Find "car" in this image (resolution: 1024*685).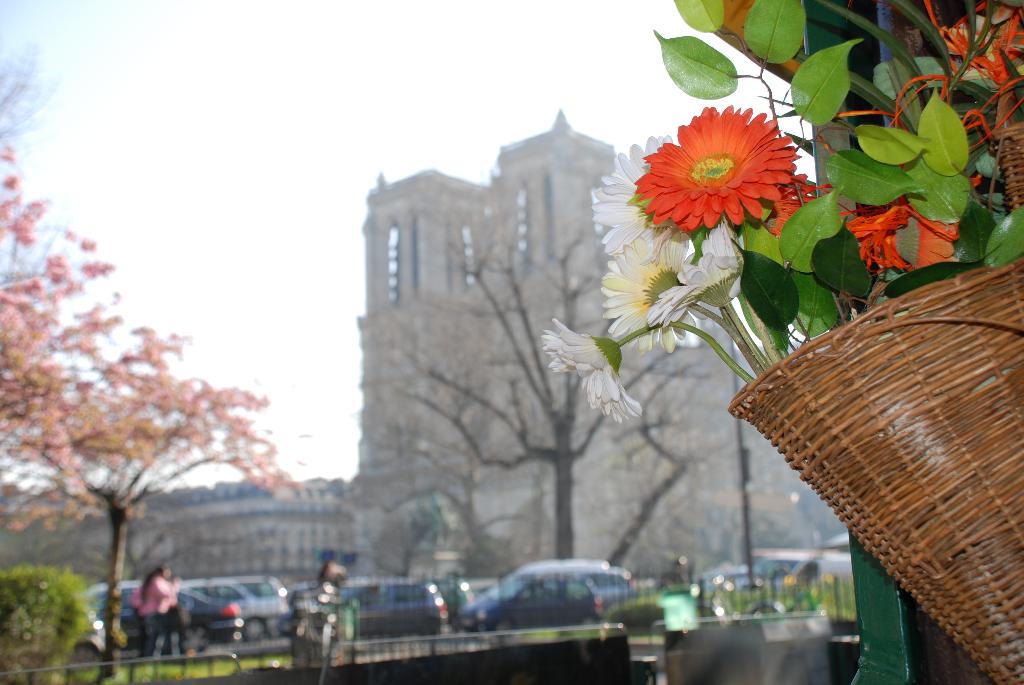
(x1=294, y1=579, x2=444, y2=640).
